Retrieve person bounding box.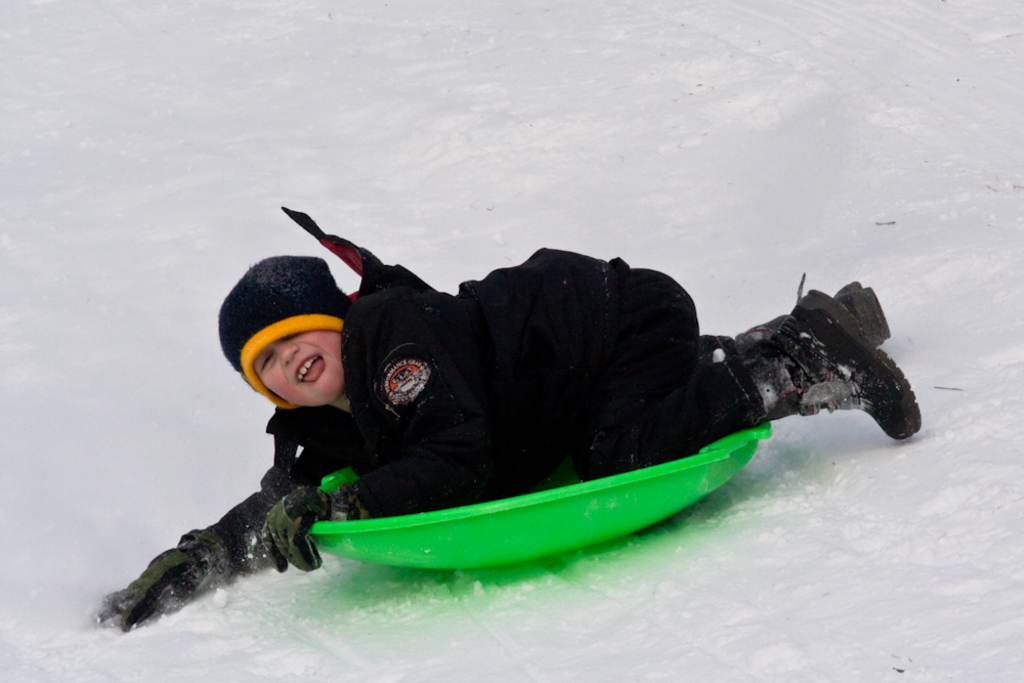
Bounding box: region(92, 213, 920, 631).
